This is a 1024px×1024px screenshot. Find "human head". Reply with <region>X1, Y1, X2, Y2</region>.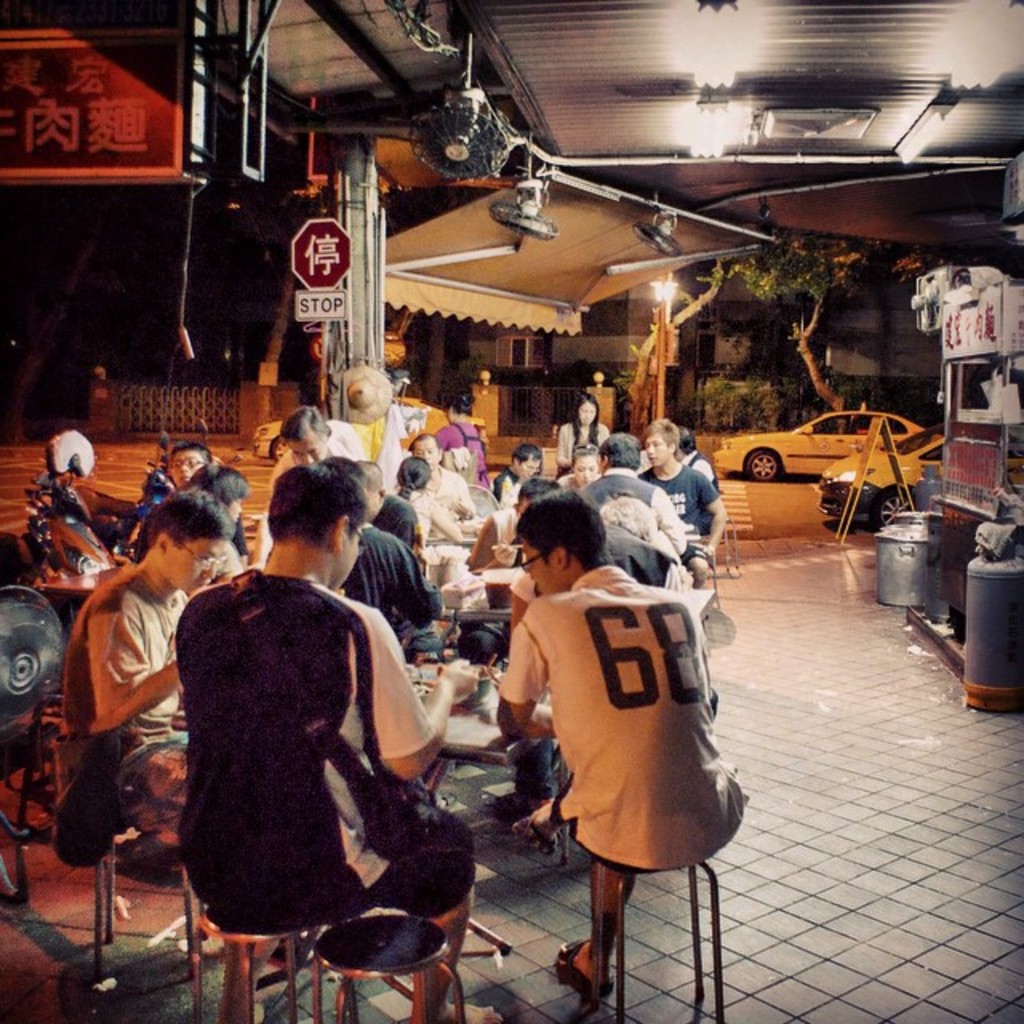
<region>574, 394, 602, 434</region>.
